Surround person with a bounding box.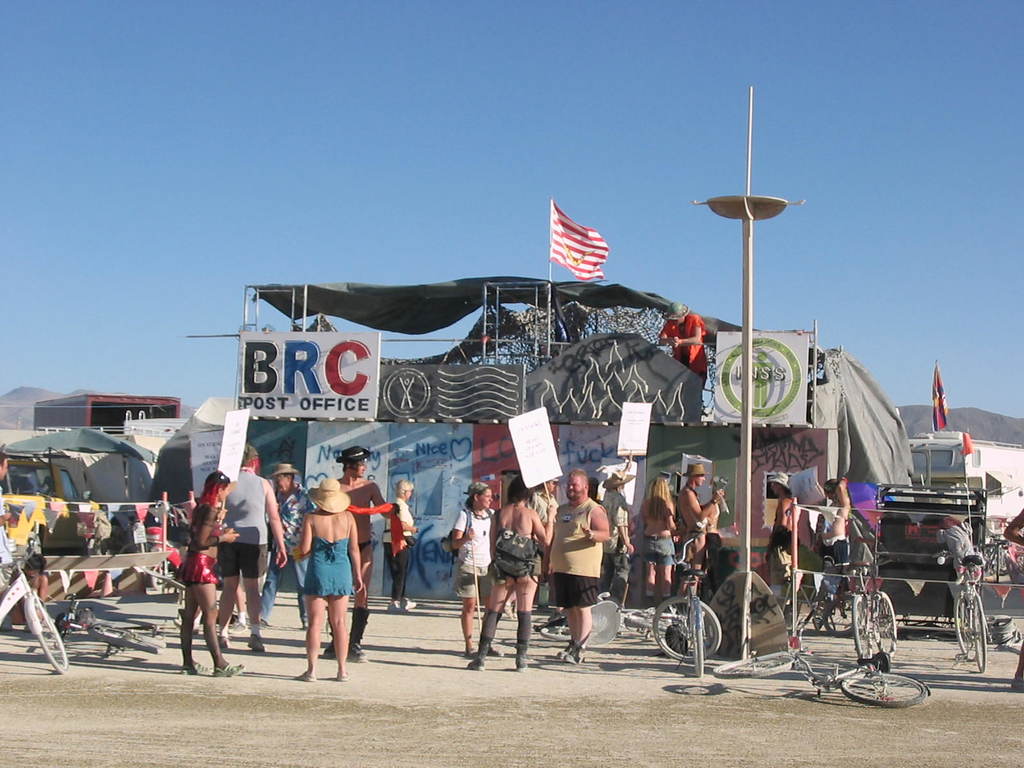
select_region(240, 461, 313, 642).
